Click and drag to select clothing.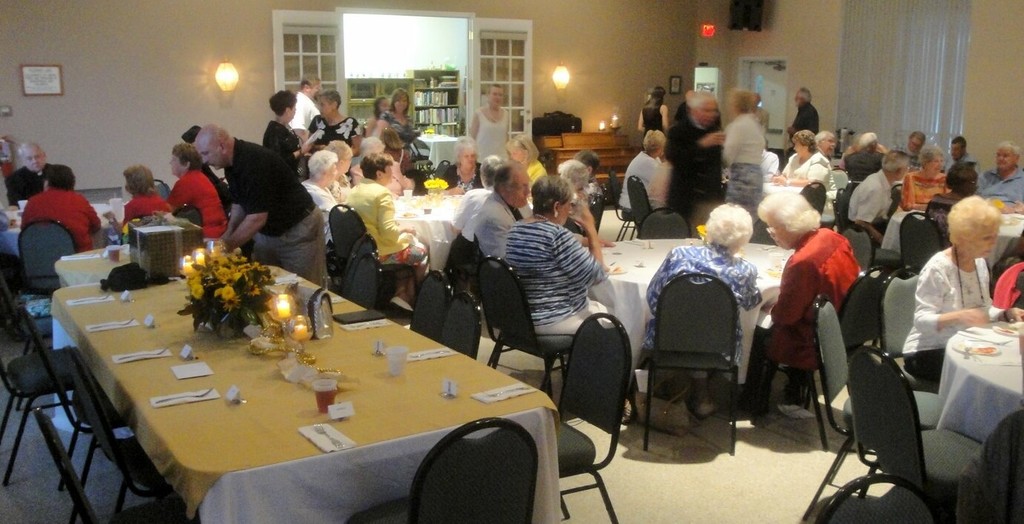
Selection: 499/212/611/330.
